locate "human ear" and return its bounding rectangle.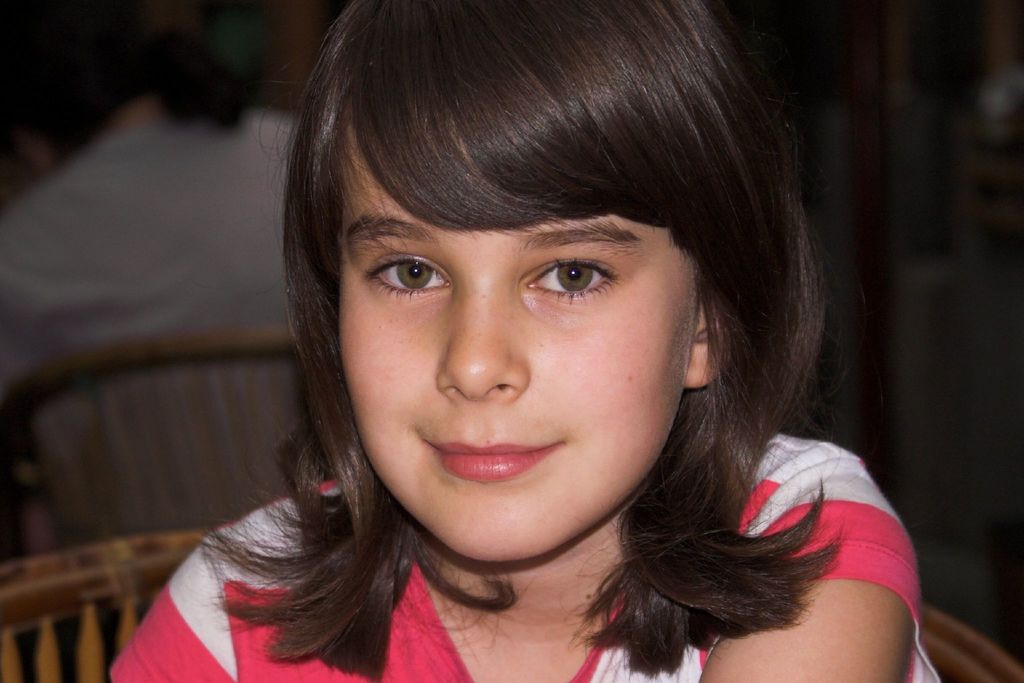
<bbox>685, 290, 728, 387</bbox>.
